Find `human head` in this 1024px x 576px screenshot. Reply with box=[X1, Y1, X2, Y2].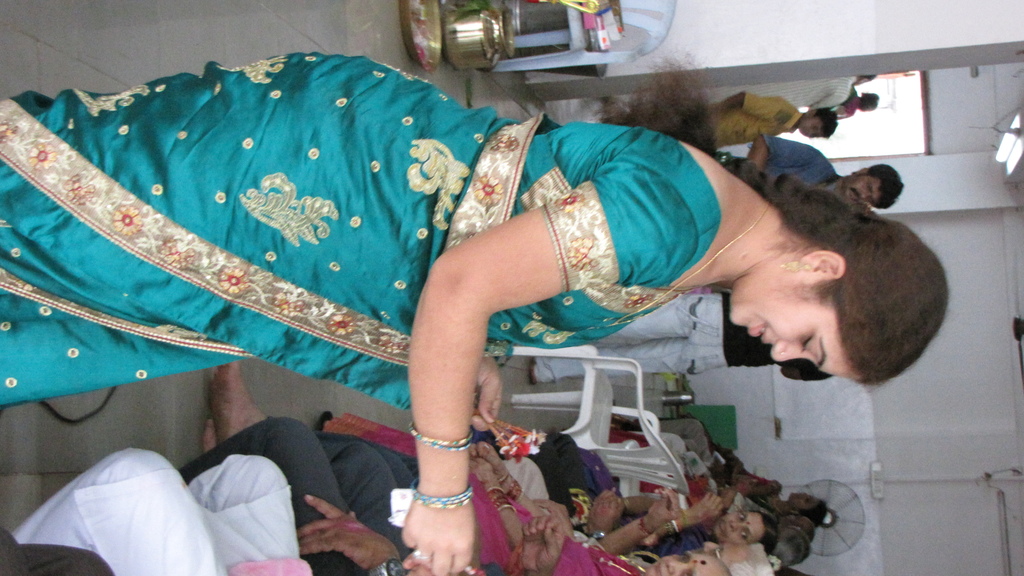
box=[714, 513, 781, 556].
